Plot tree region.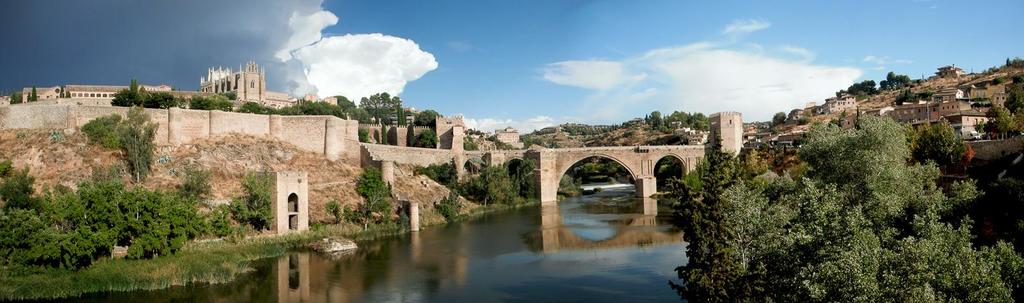
Plotted at 674 105 714 130.
